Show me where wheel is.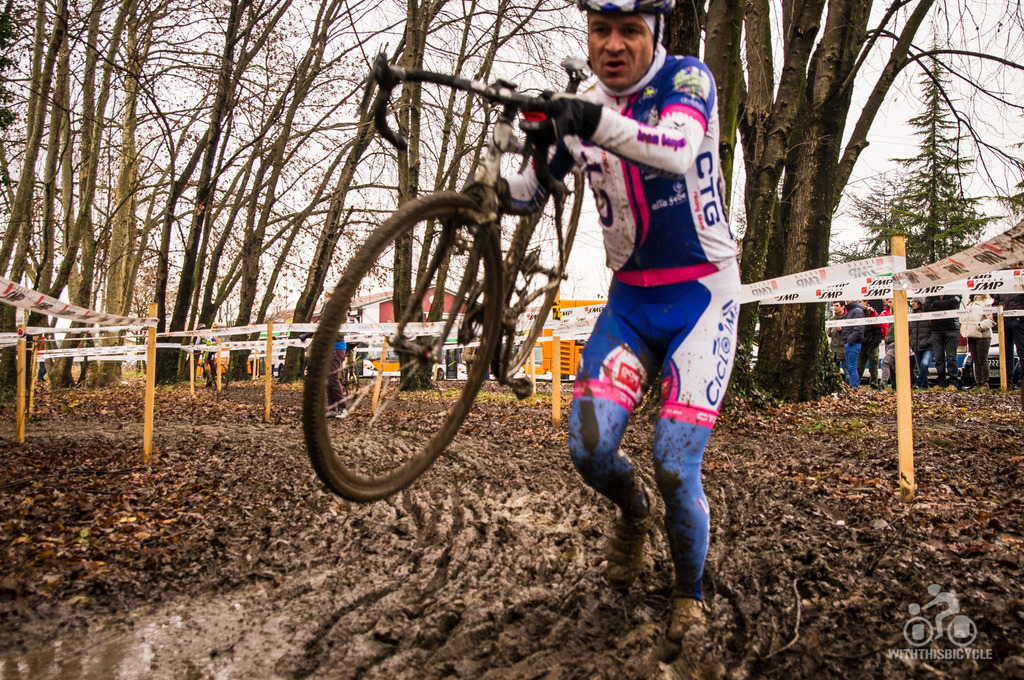
wheel is at <region>300, 180, 565, 492</region>.
